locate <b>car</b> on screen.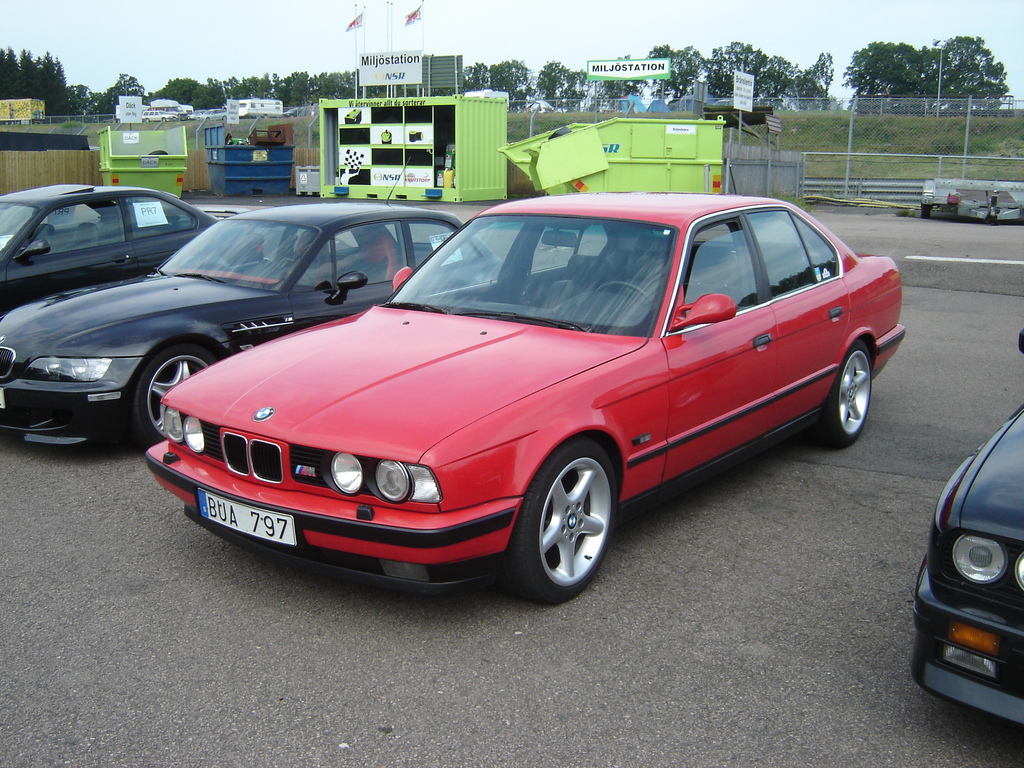
On screen at locate(285, 106, 312, 119).
